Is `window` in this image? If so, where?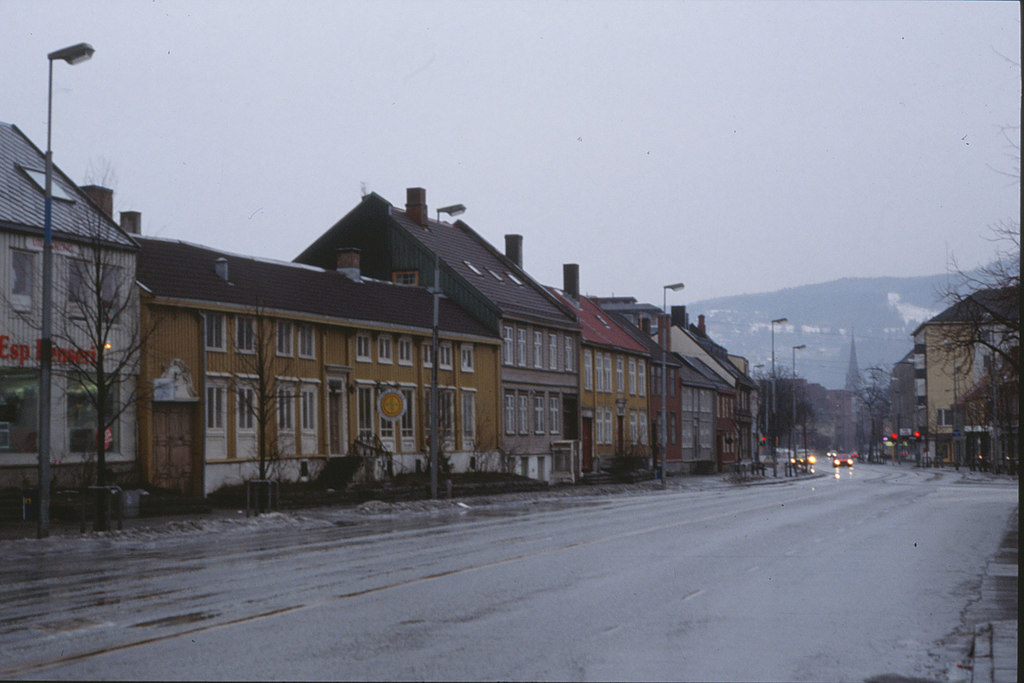
Yes, at bbox(99, 262, 120, 321).
